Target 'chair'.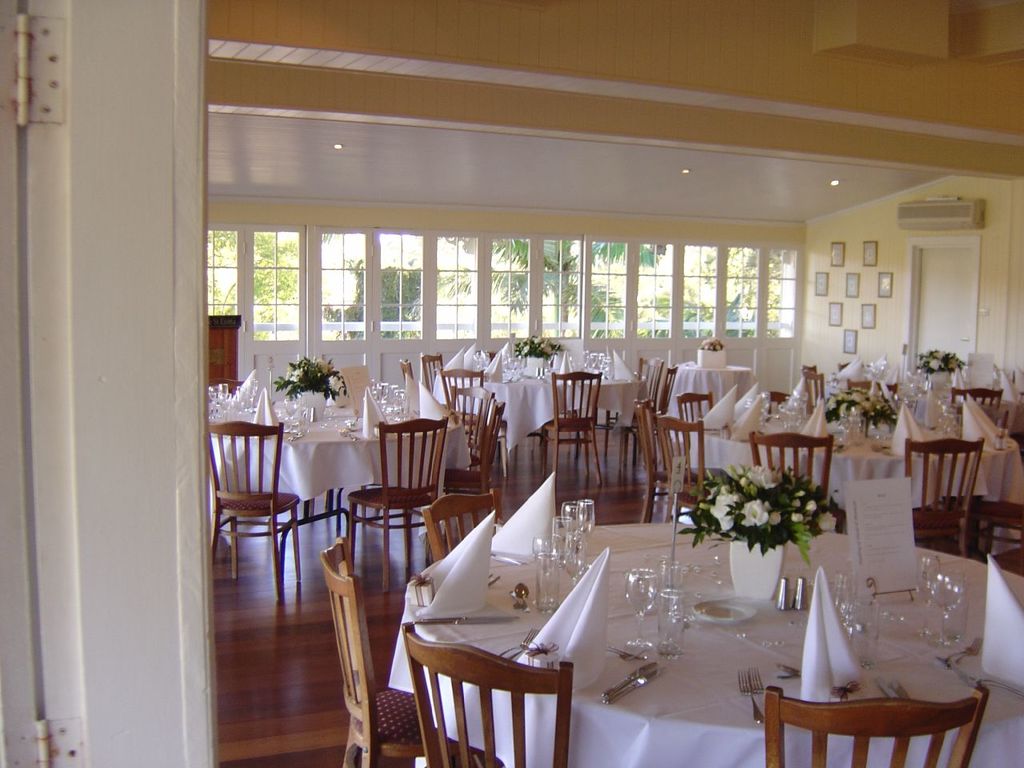
Target region: box(206, 420, 302, 602).
